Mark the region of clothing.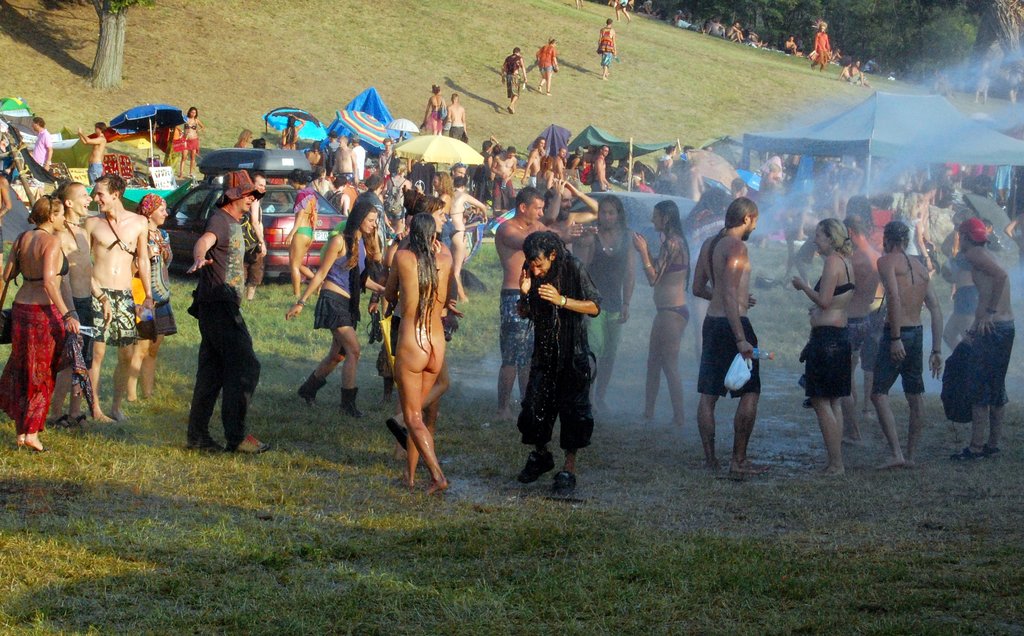
Region: locate(810, 327, 848, 401).
